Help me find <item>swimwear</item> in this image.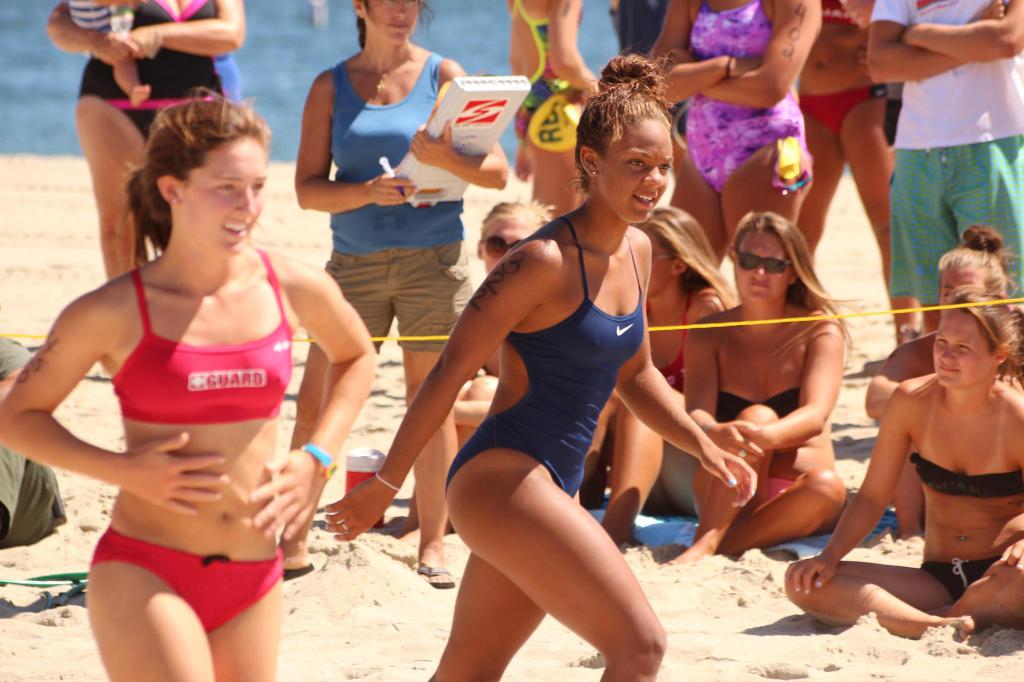
Found it: [868, 0, 1023, 304].
